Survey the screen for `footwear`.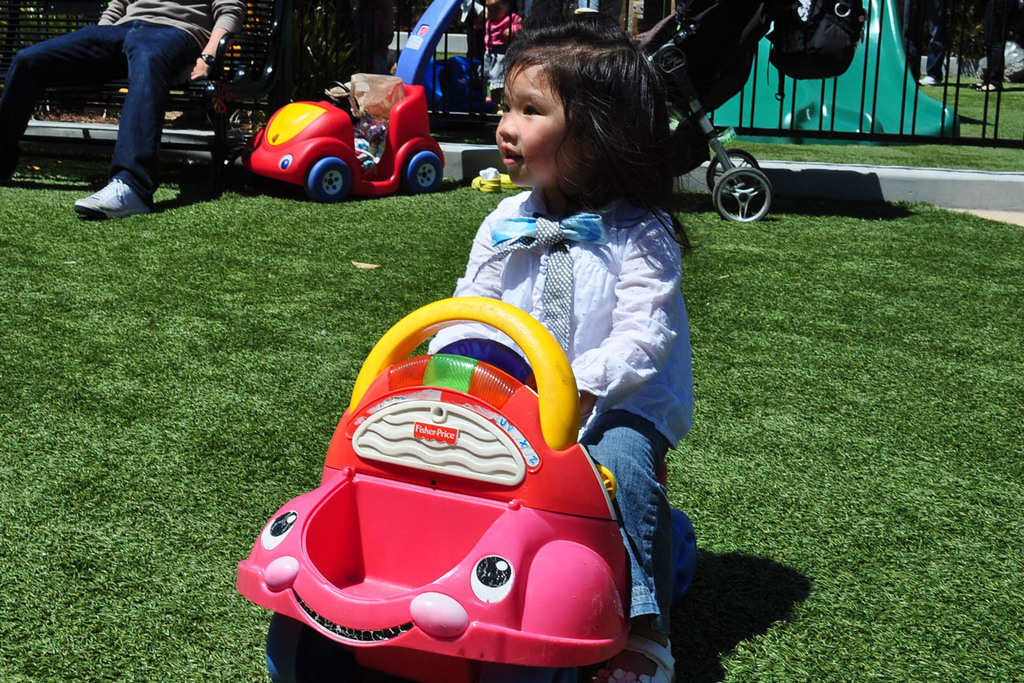
Survey found: 73,155,151,215.
